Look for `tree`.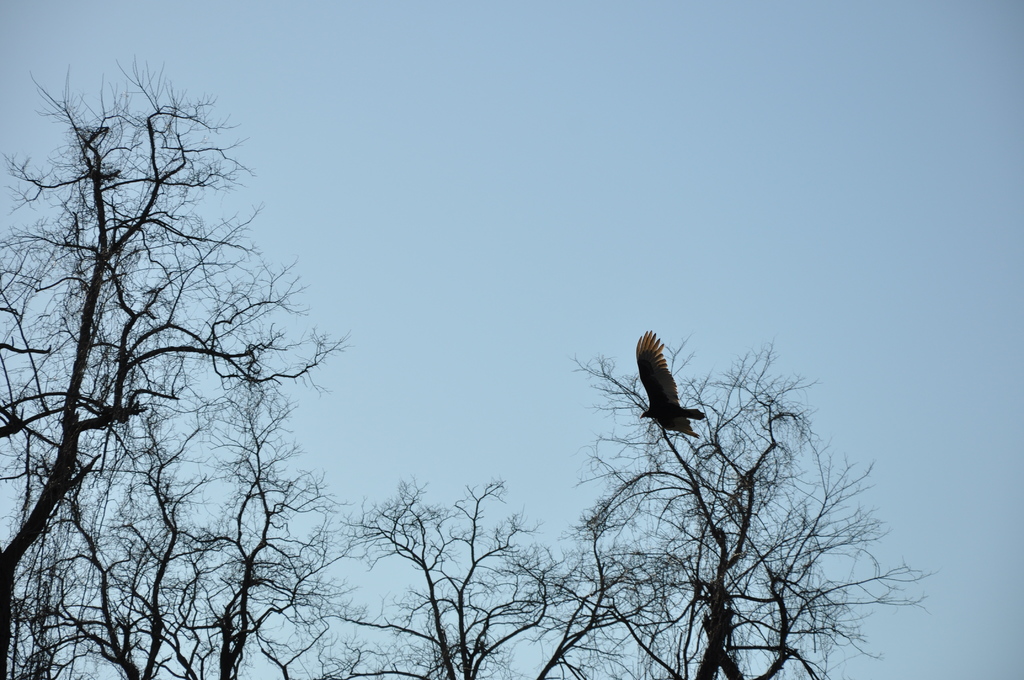
Found: l=566, t=329, r=934, b=679.
